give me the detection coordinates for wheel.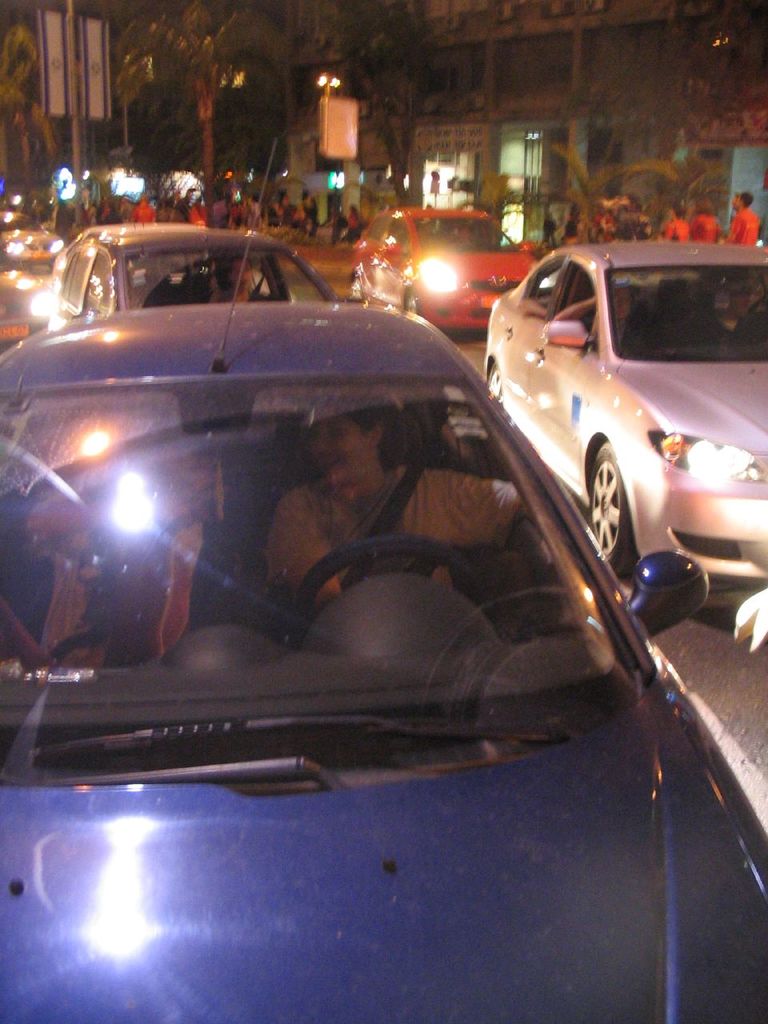
BBox(399, 285, 420, 313).
